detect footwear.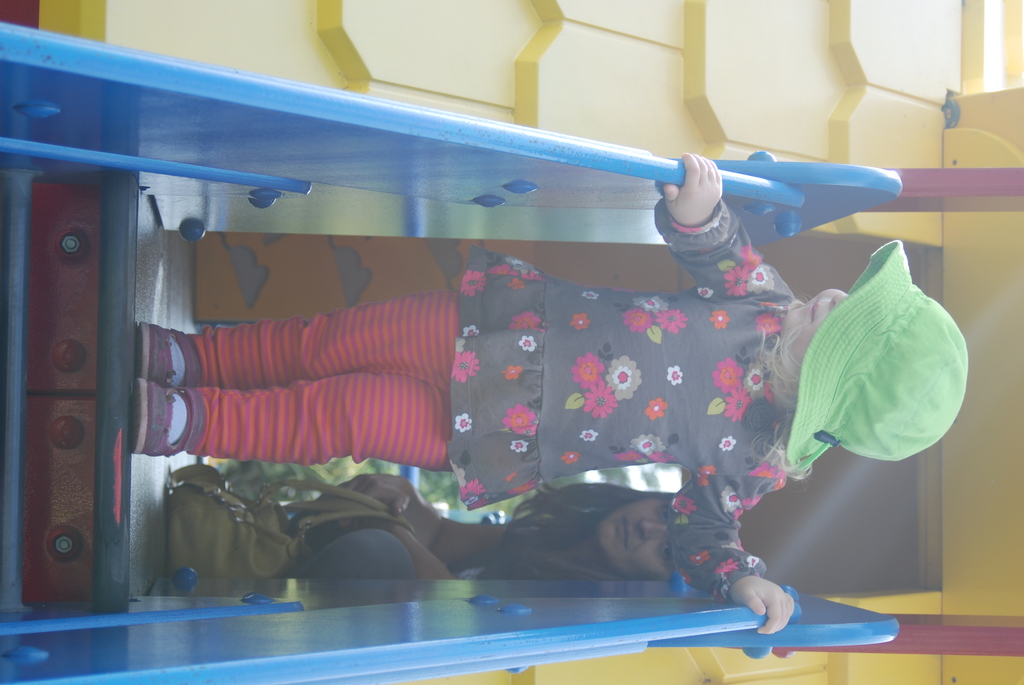
Detected at [x1=139, y1=327, x2=202, y2=389].
